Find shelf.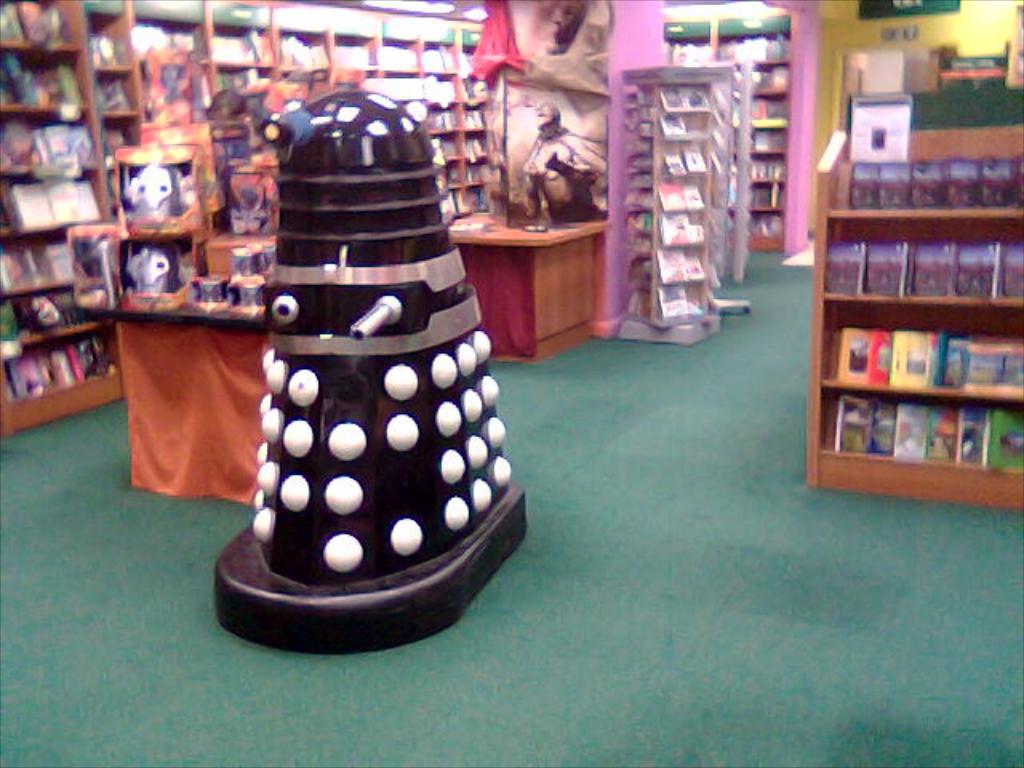
136 3 206 72.
